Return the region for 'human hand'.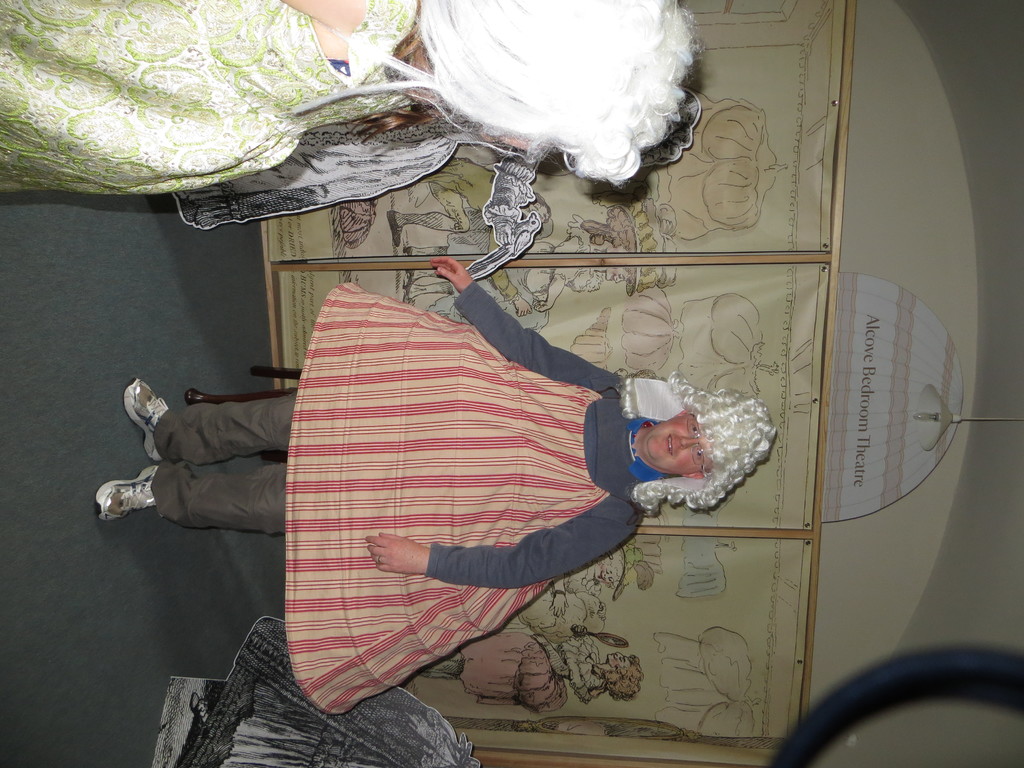
l=537, t=294, r=553, b=314.
